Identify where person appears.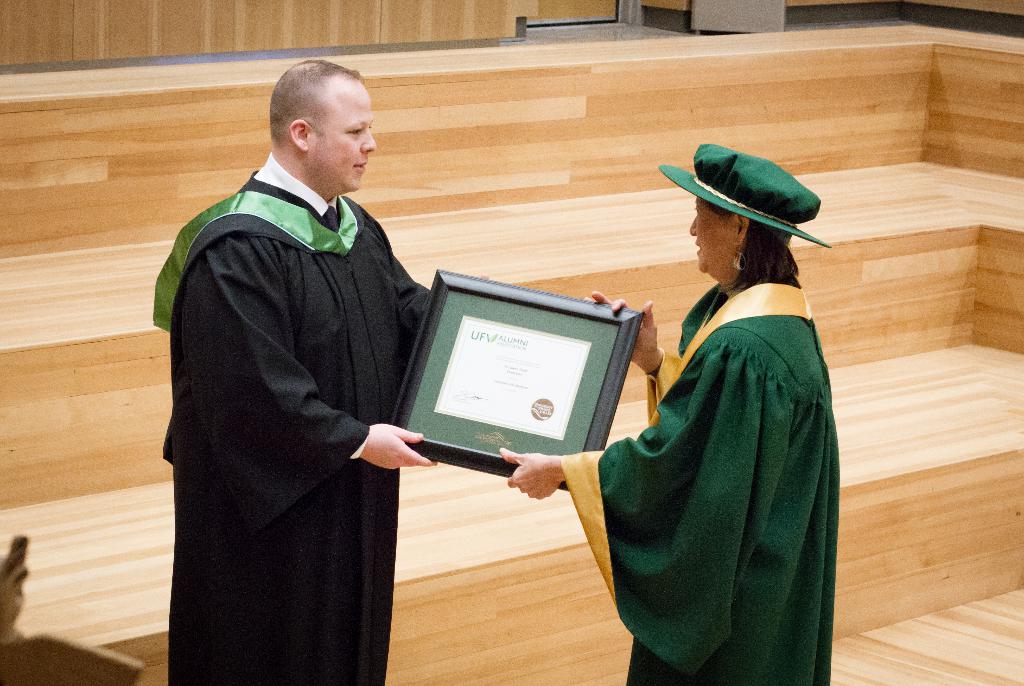
Appears at 497, 109, 826, 683.
